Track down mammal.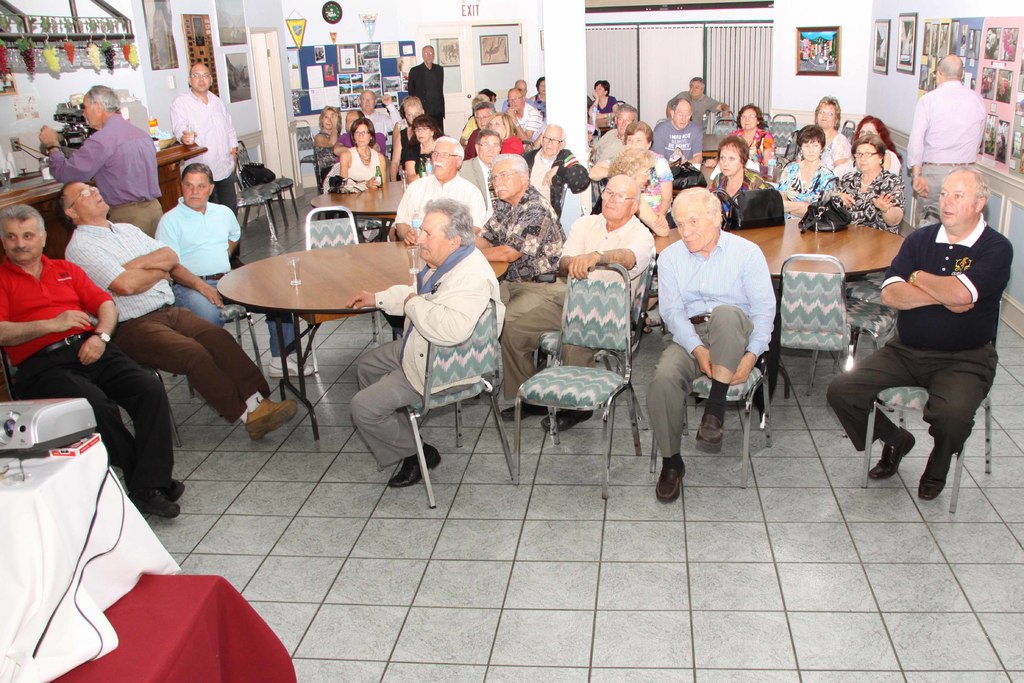
Tracked to box=[152, 158, 317, 375].
